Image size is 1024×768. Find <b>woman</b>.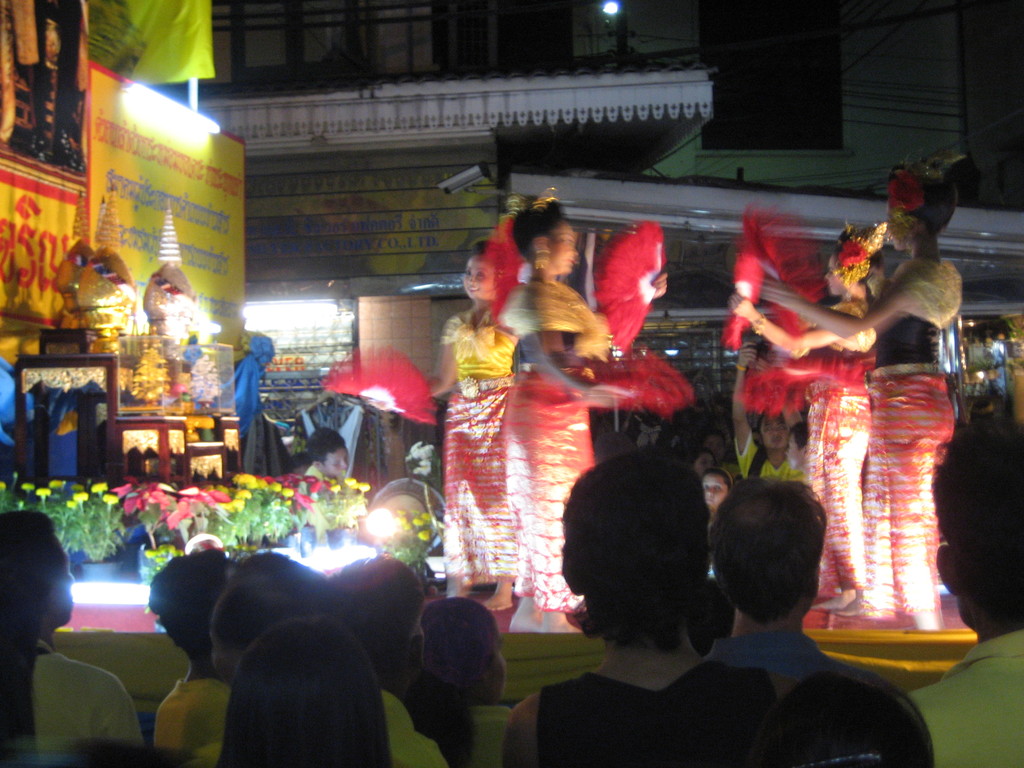
l=735, t=221, r=887, b=617.
